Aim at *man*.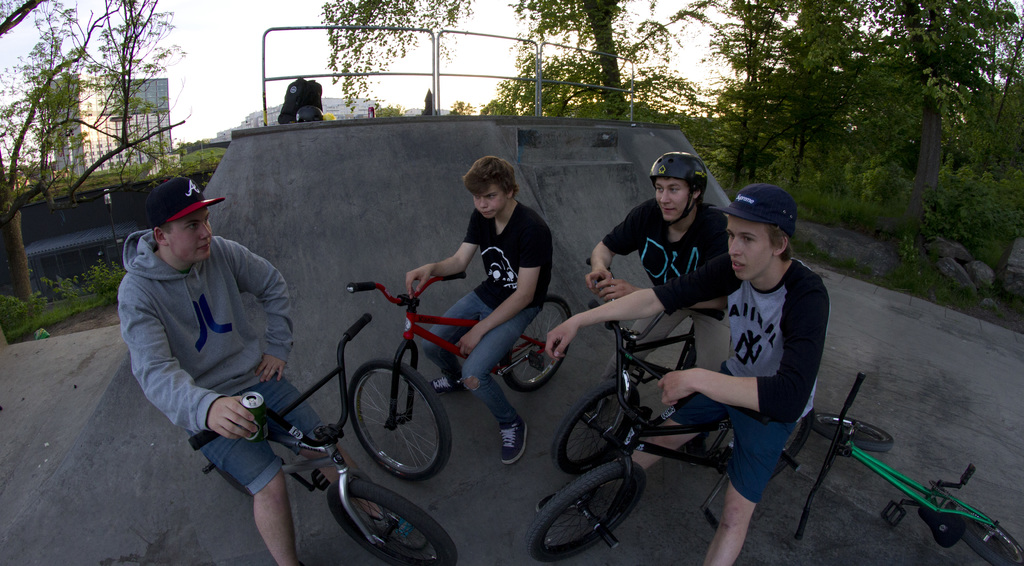
Aimed at box=[582, 150, 731, 398].
